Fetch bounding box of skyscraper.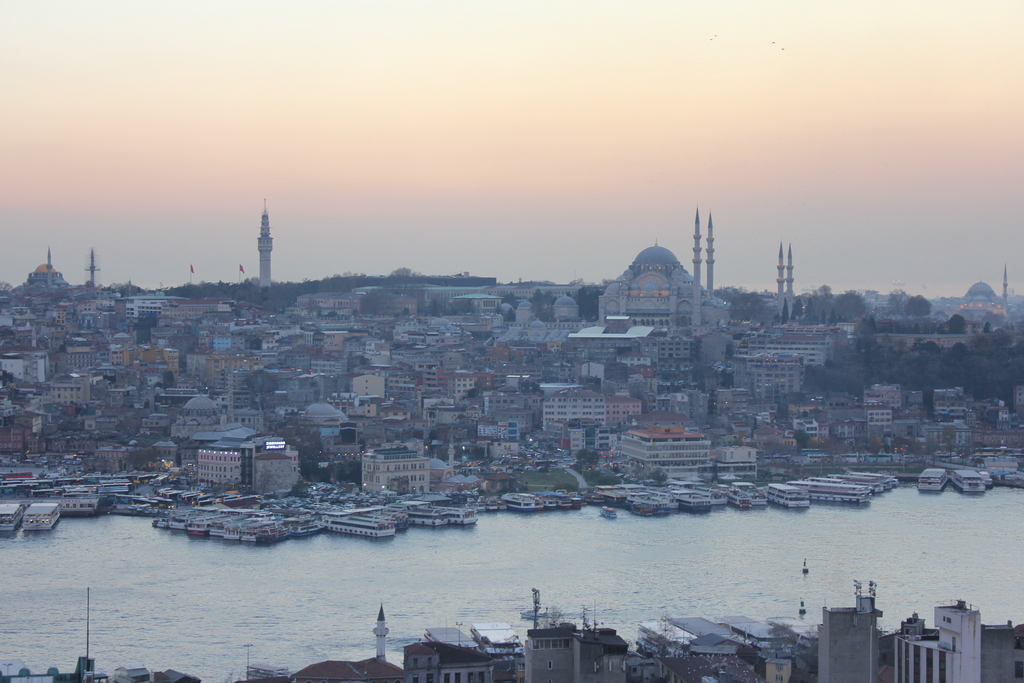
Bbox: crop(223, 201, 297, 295).
